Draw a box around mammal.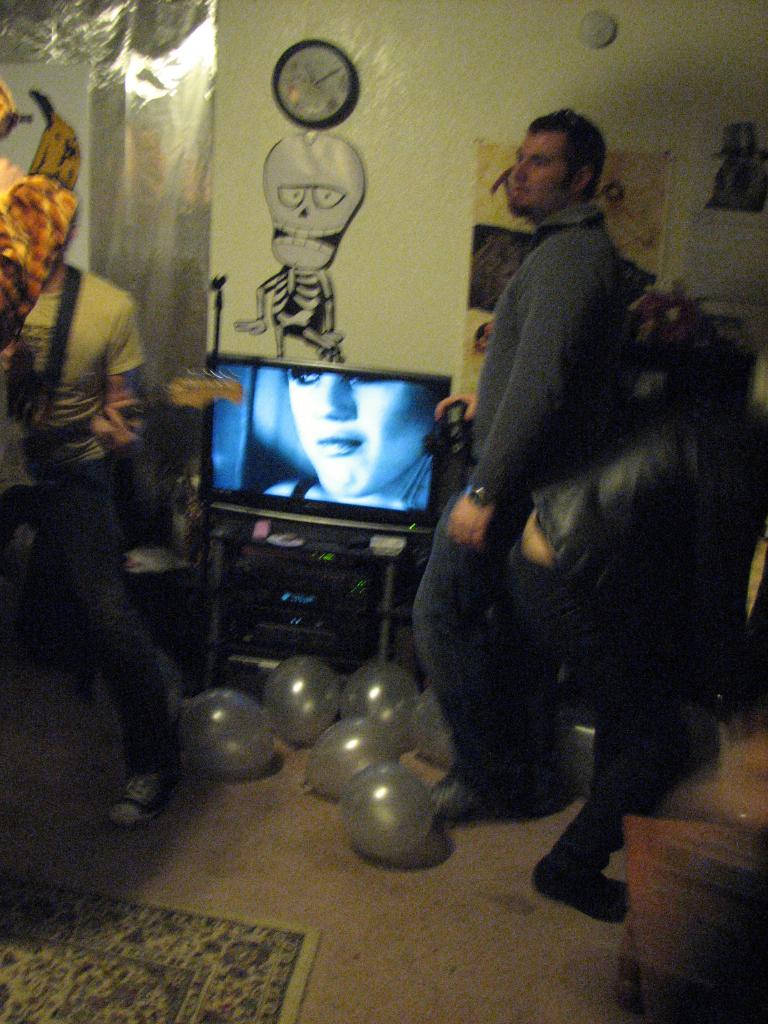
6 271 175 828.
